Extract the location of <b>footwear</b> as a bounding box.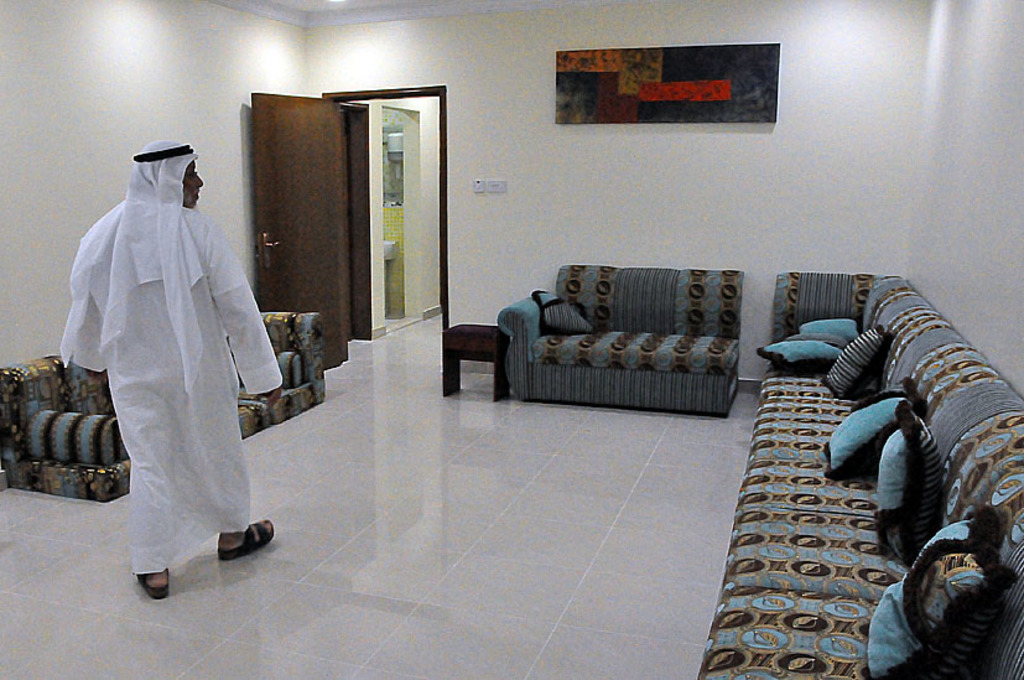
BBox(131, 565, 172, 602).
